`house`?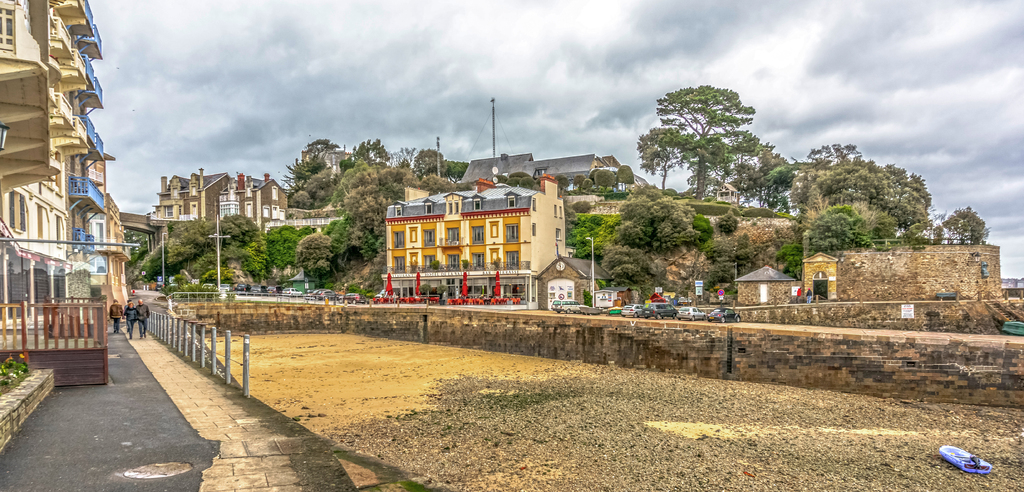
bbox(97, 193, 128, 317)
